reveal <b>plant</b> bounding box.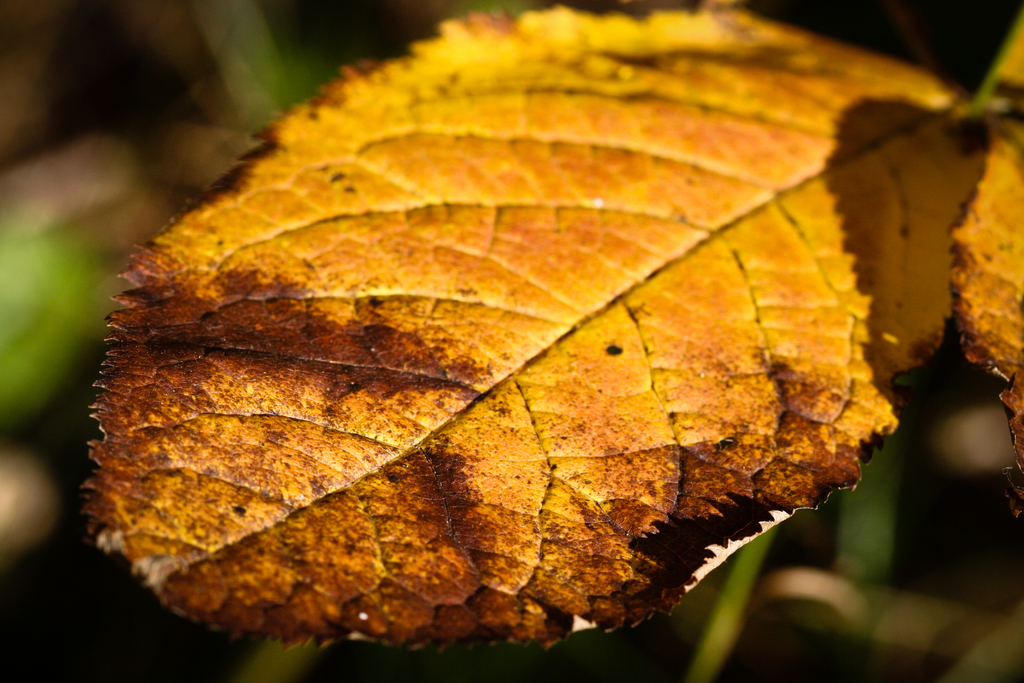
Revealed: [0,0,1023,682].
